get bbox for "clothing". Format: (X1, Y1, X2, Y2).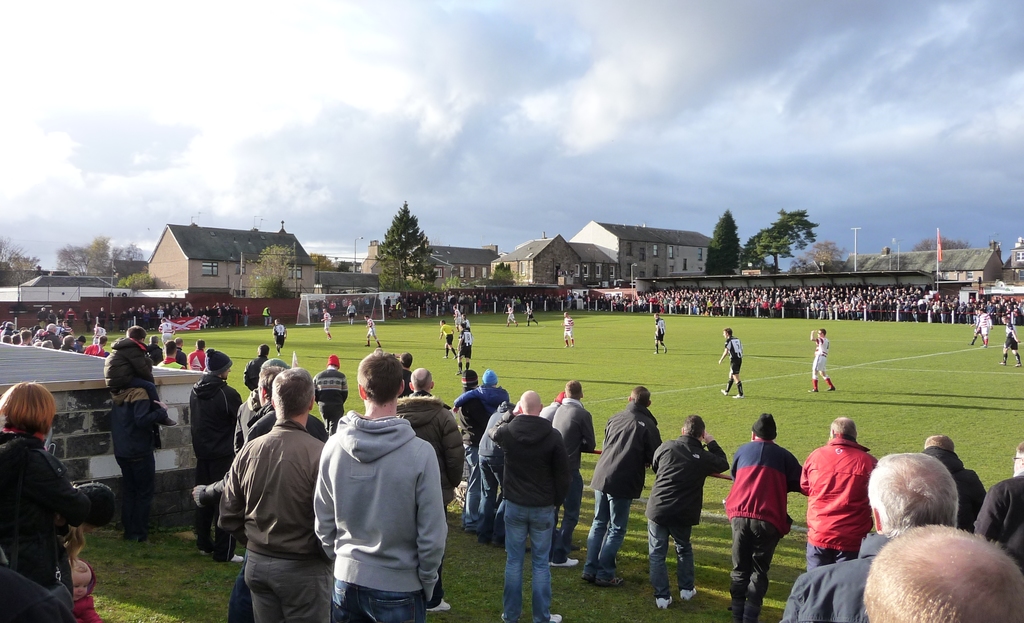
(477, 396, 504, 539).
